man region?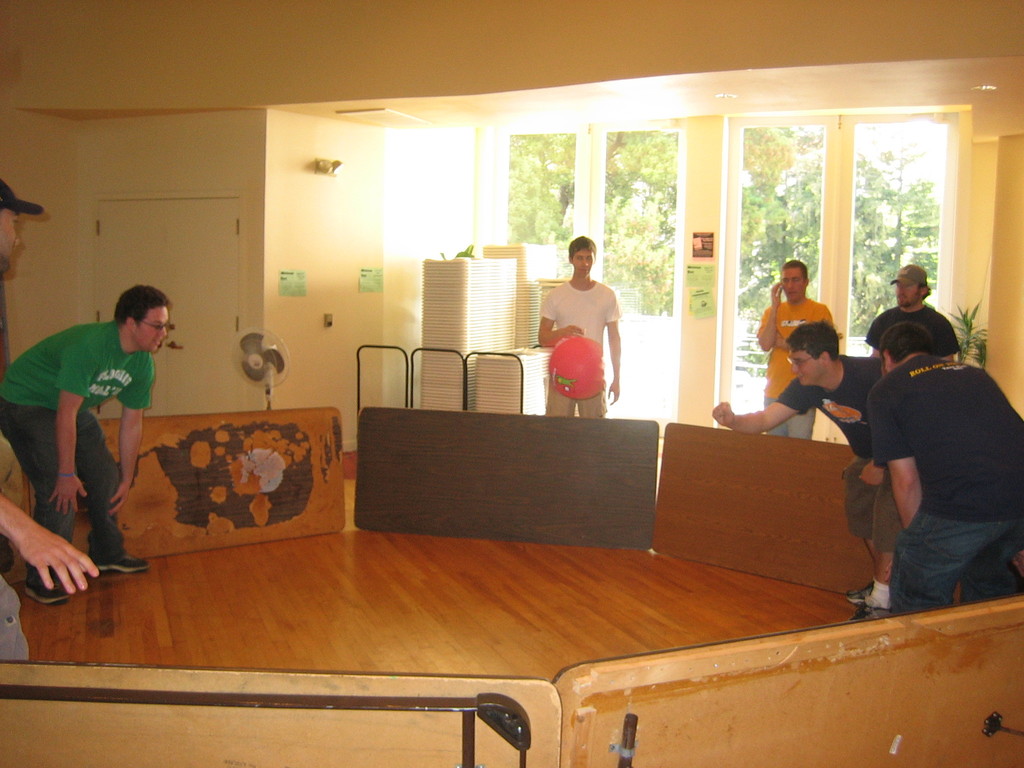
<region>710, 324, 883, 616</region>
